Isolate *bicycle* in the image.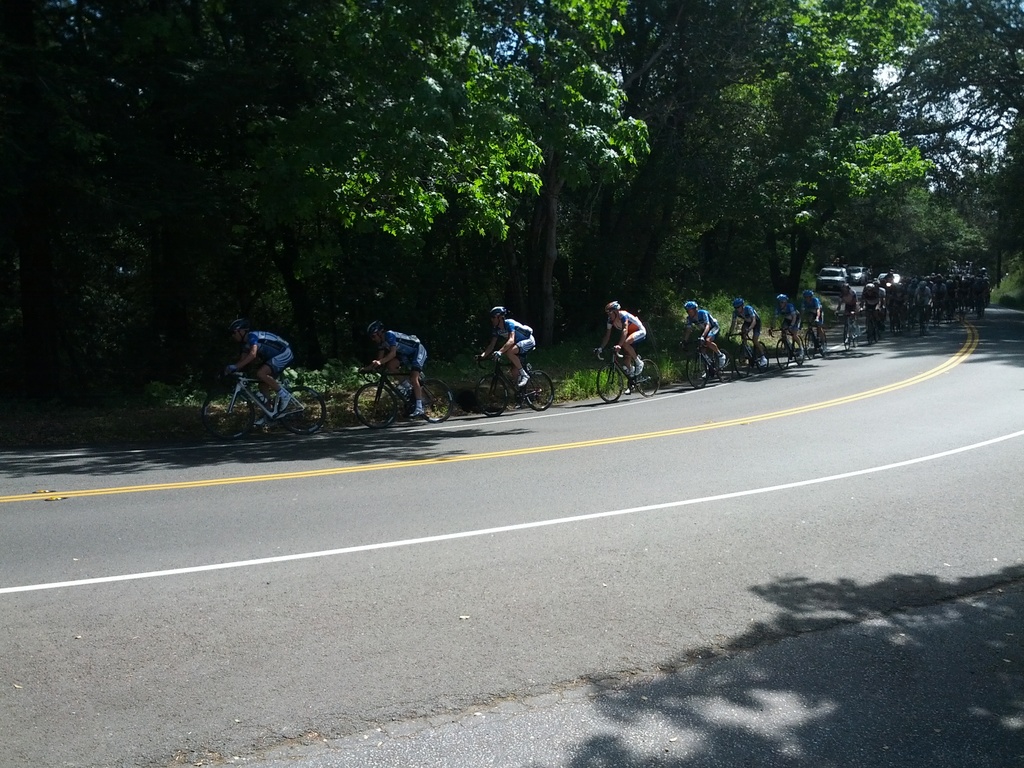
Isolated region: box(768, 328, 806, 371).
